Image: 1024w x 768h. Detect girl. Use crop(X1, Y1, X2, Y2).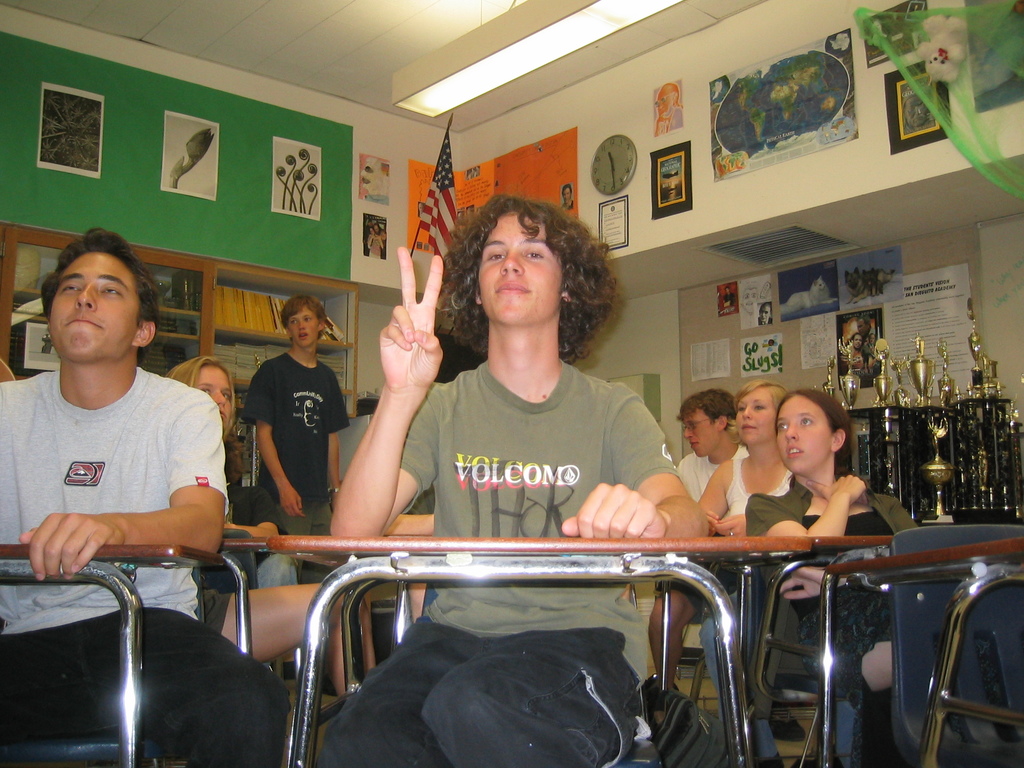
crop(684, 375, 817, 762).
